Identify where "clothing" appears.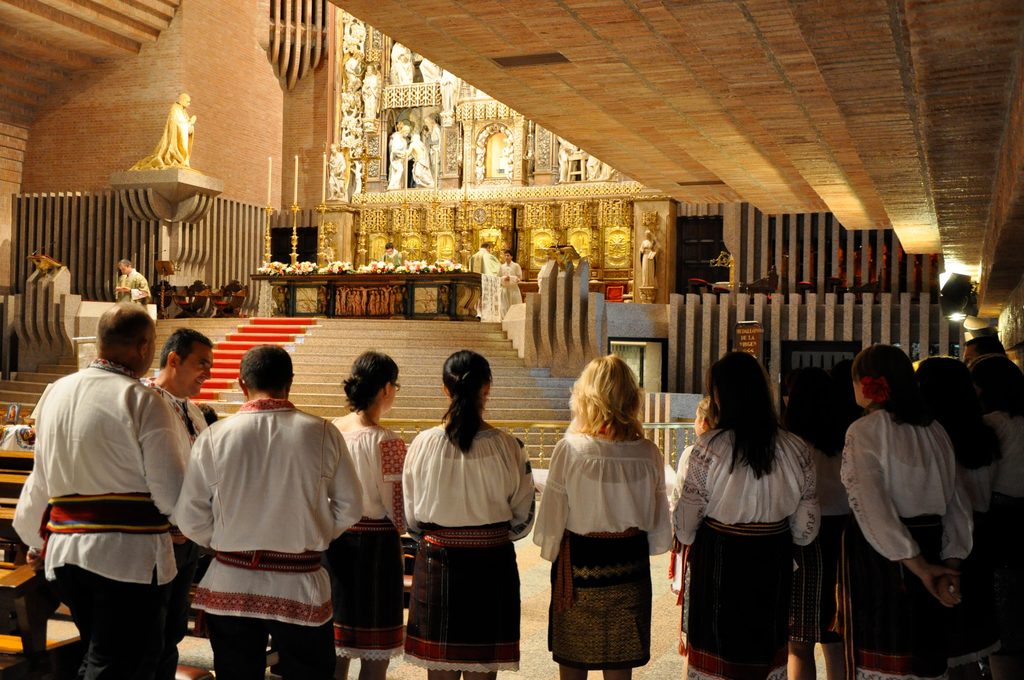
Appears at bbox=(173, 396, 369, 679).
